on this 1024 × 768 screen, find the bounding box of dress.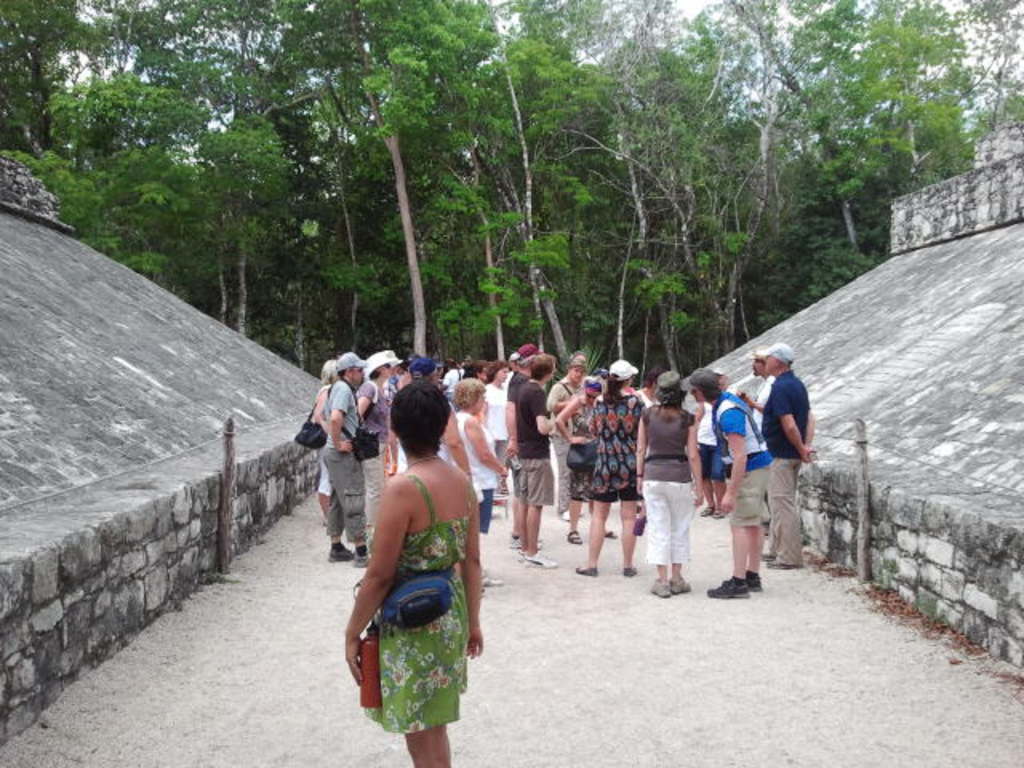
Bounding box: pyautogui.locateOnScreen(565, 397, 600, 499).
